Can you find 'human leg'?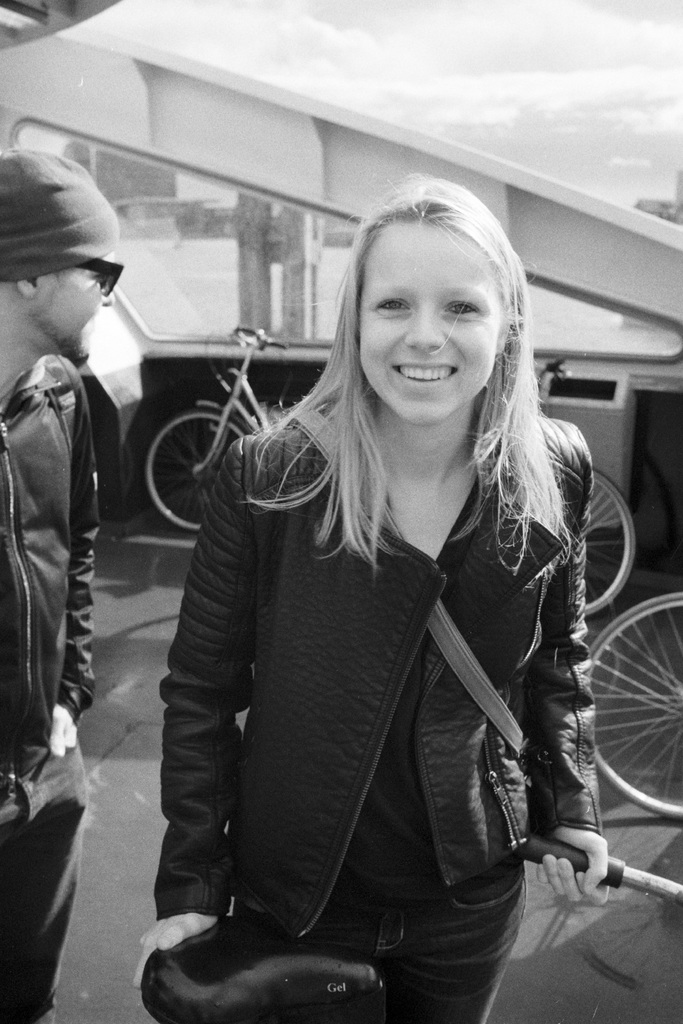
Yes, bounding box: bbox(0, 726, 70, 1020).
